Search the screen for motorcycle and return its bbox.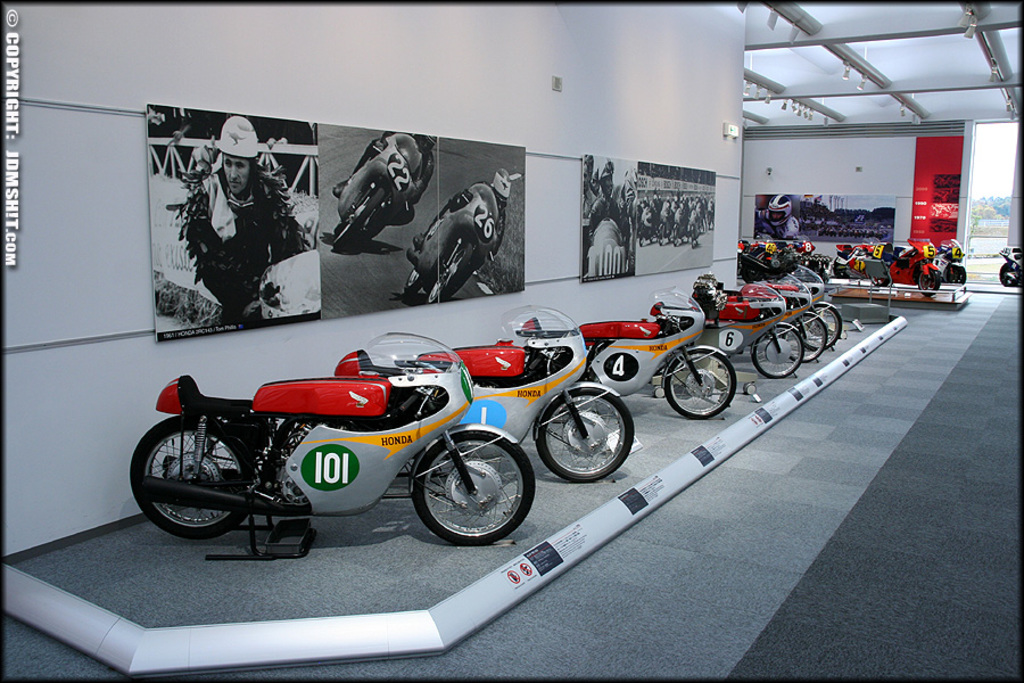
Found: locate(127, 344, 540, 558).
